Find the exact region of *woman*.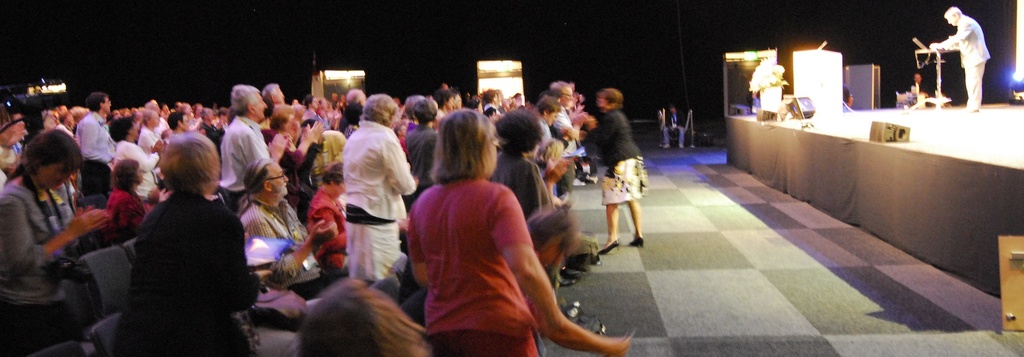
Exact region: 110 136 278 356.
